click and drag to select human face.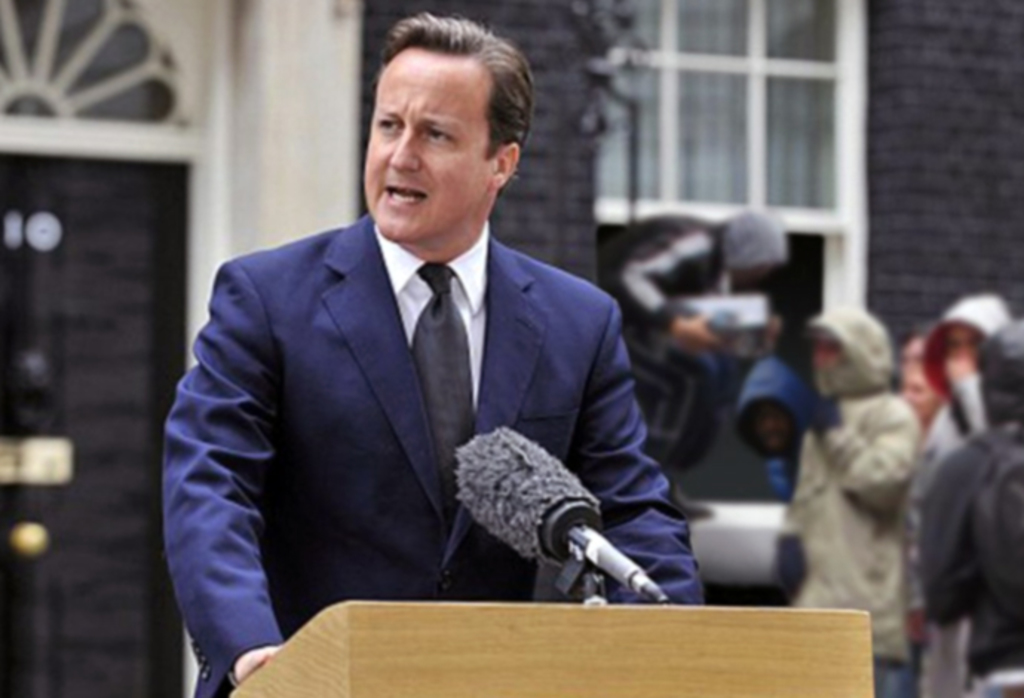
Selection: [362,46,493,242].
